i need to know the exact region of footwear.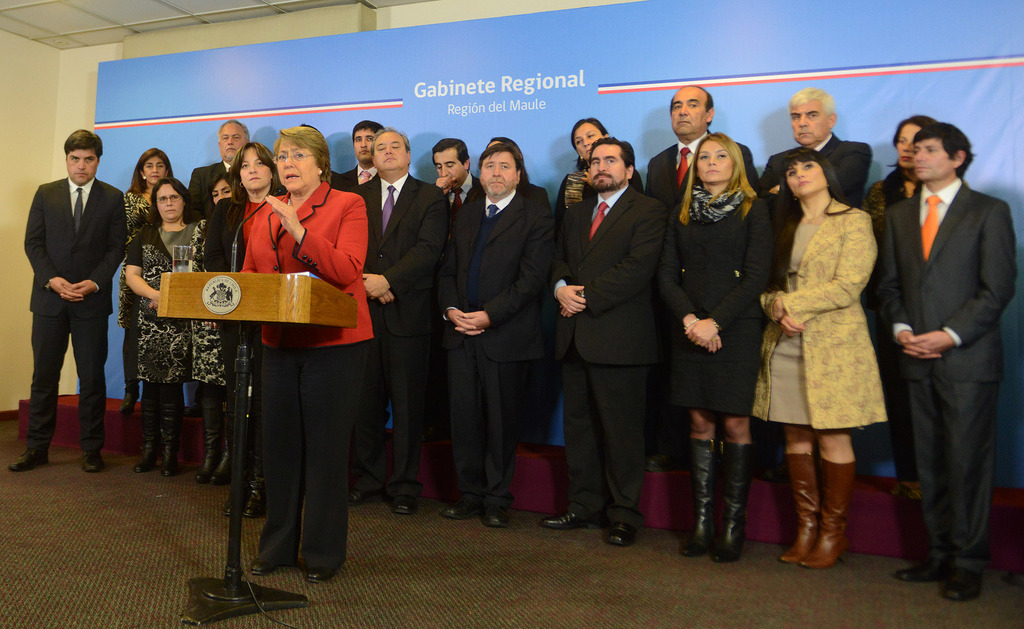
Region: [607,523,634,547].
